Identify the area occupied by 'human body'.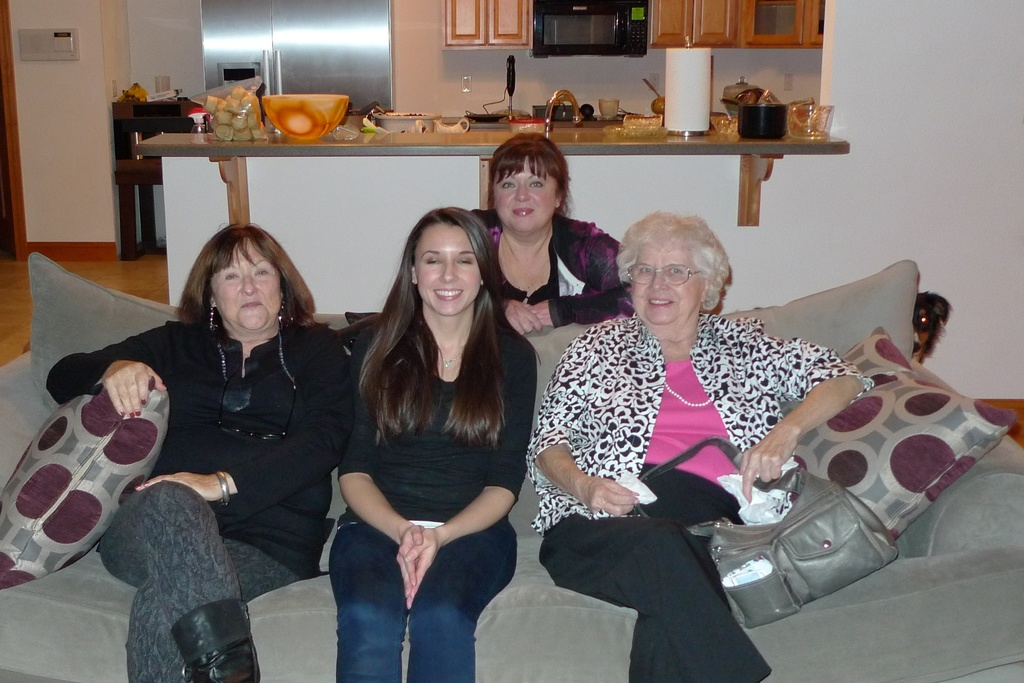
Area: BBox(474, 212, 632, 340).
